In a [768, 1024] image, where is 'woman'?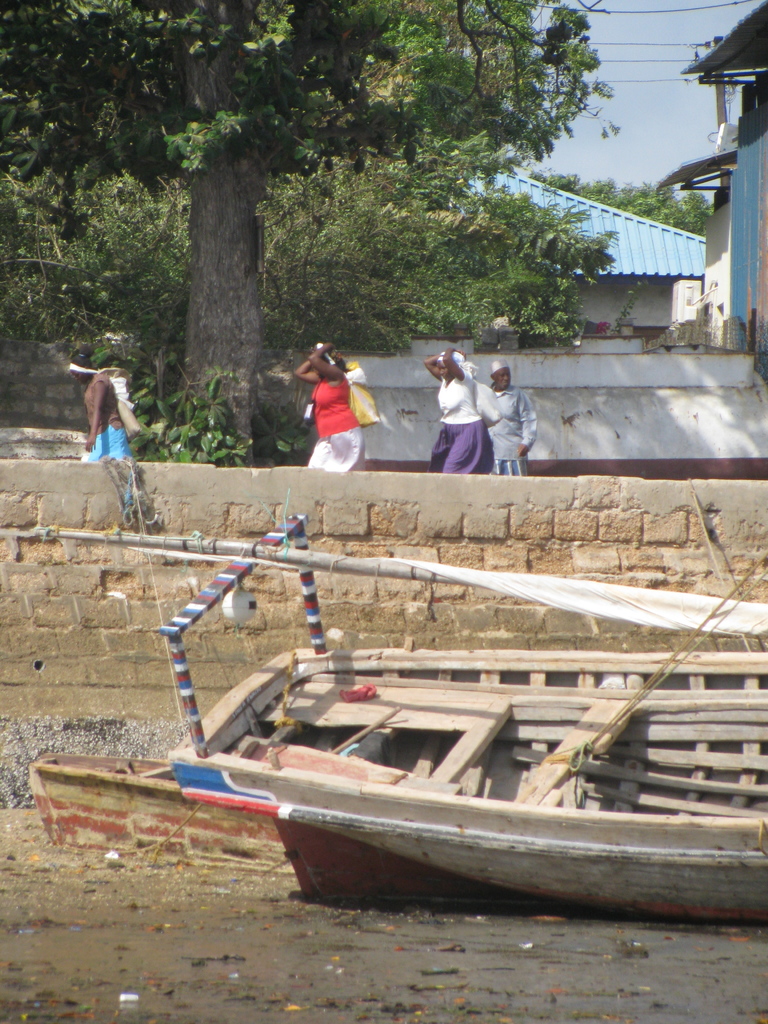
x1=285, y1=335, x2=387, y2=465.
